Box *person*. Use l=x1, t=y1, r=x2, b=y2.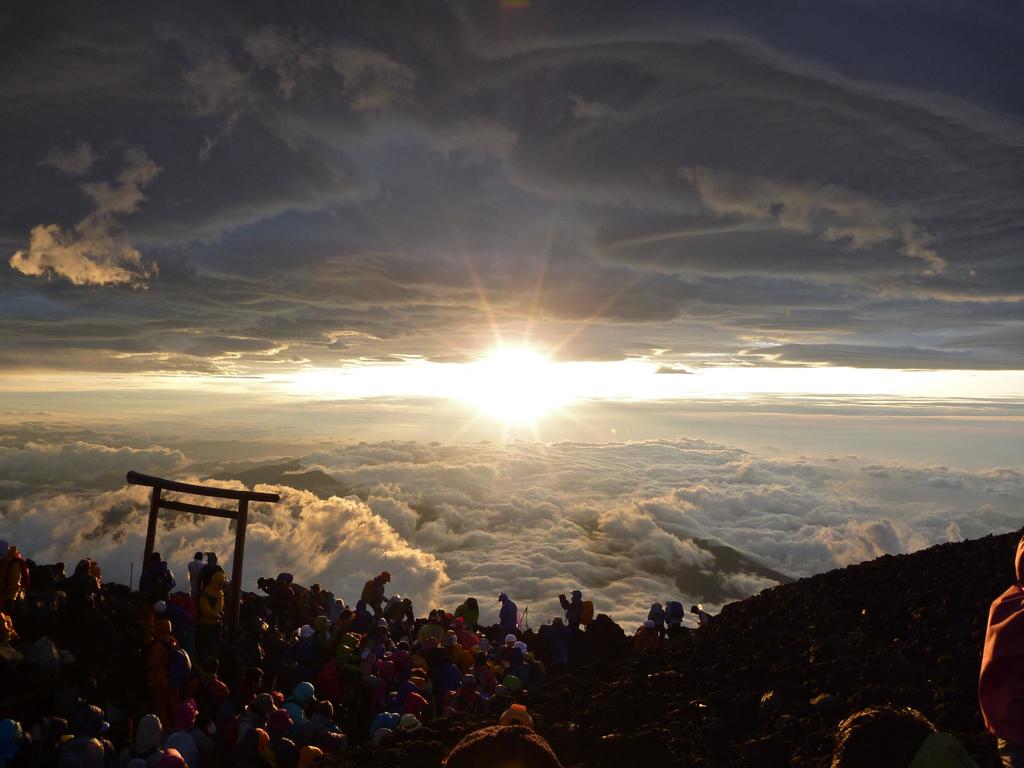
l=972, t=538, r=1023, b=767.
